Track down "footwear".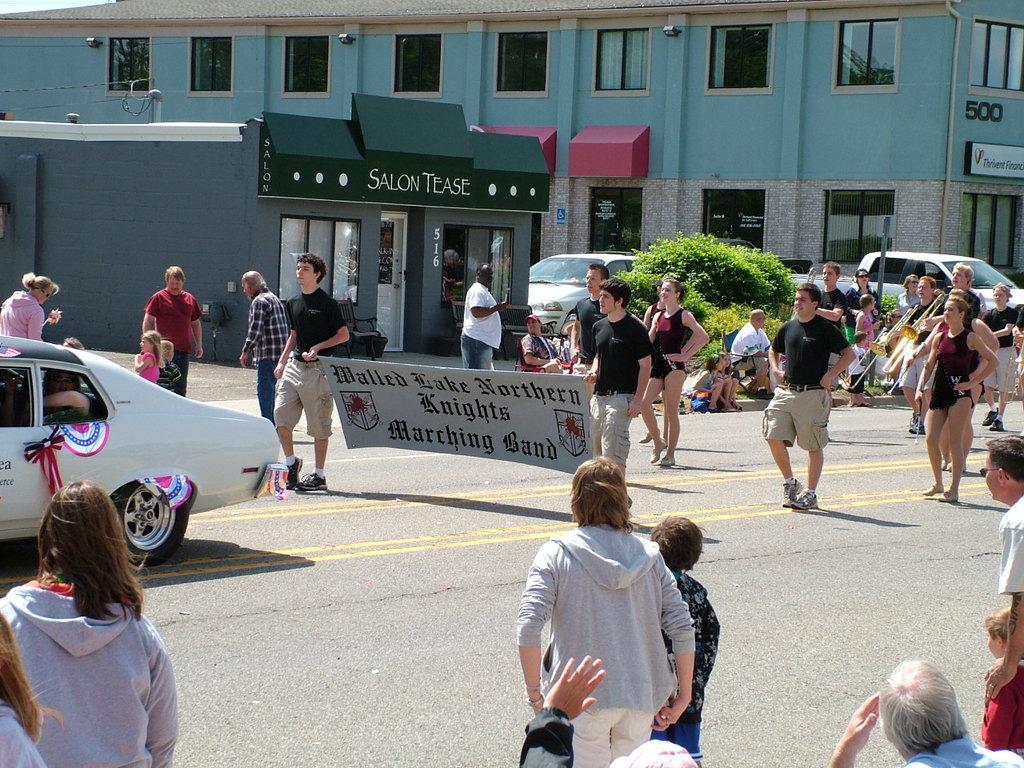
Tracked to select_region(298, 471, 327, 492).
